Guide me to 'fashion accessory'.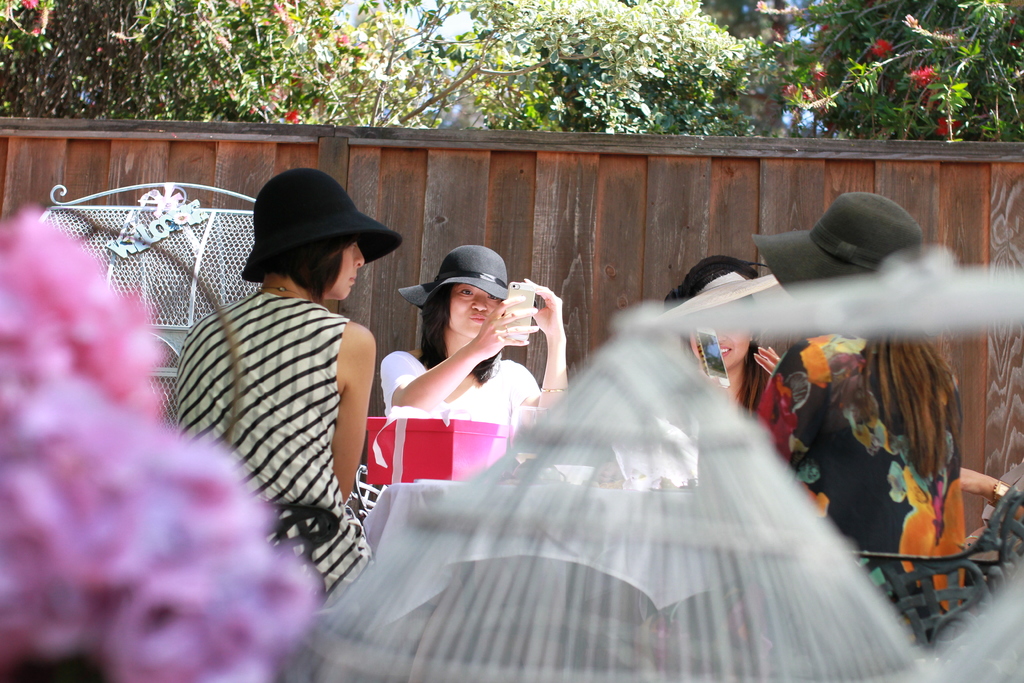
Guidance: (left=753, top=185, right=928, bottom=306).
